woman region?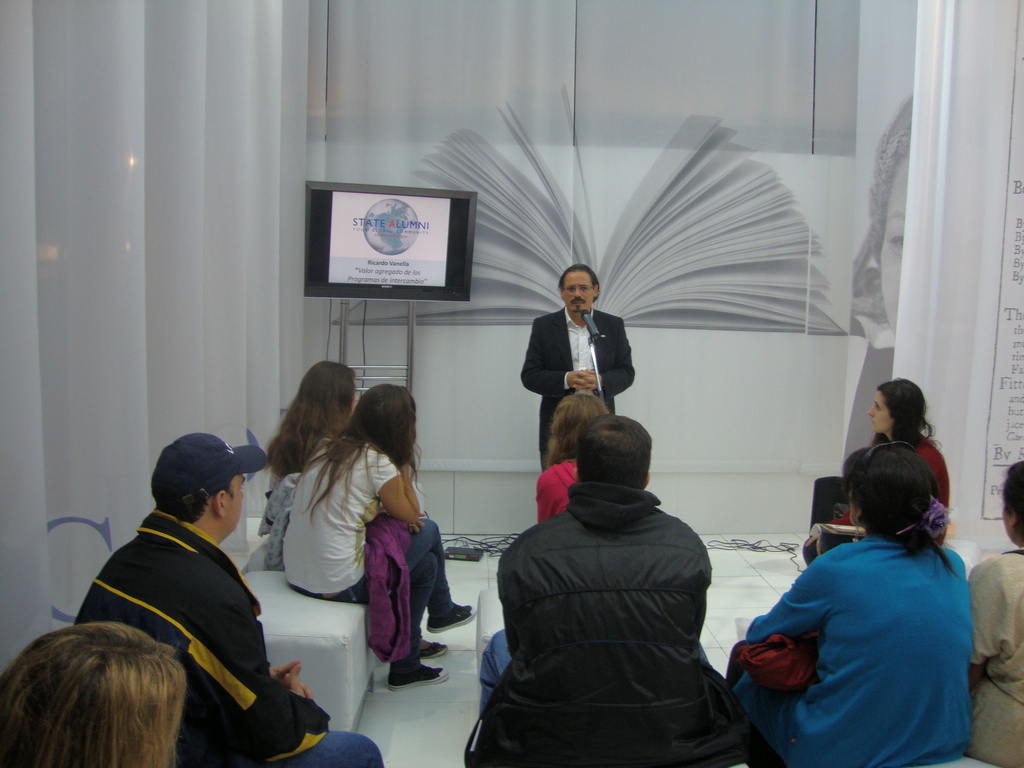
crop(728, 436, 979, 767)
